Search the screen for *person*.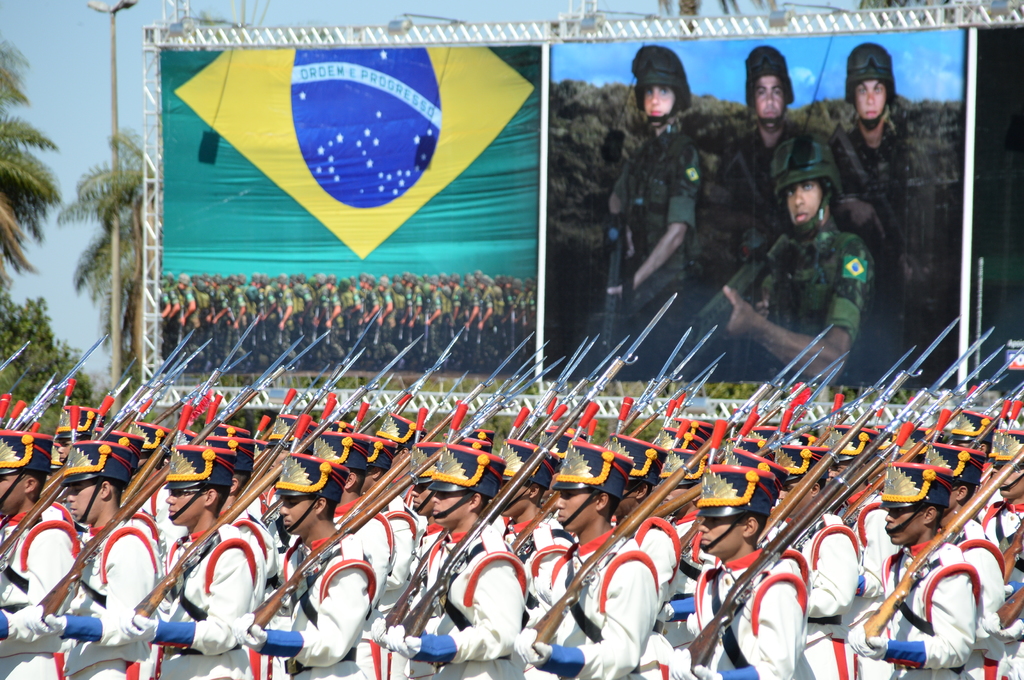
Found at x1=604 y1=40 x2=706 y2=385.
